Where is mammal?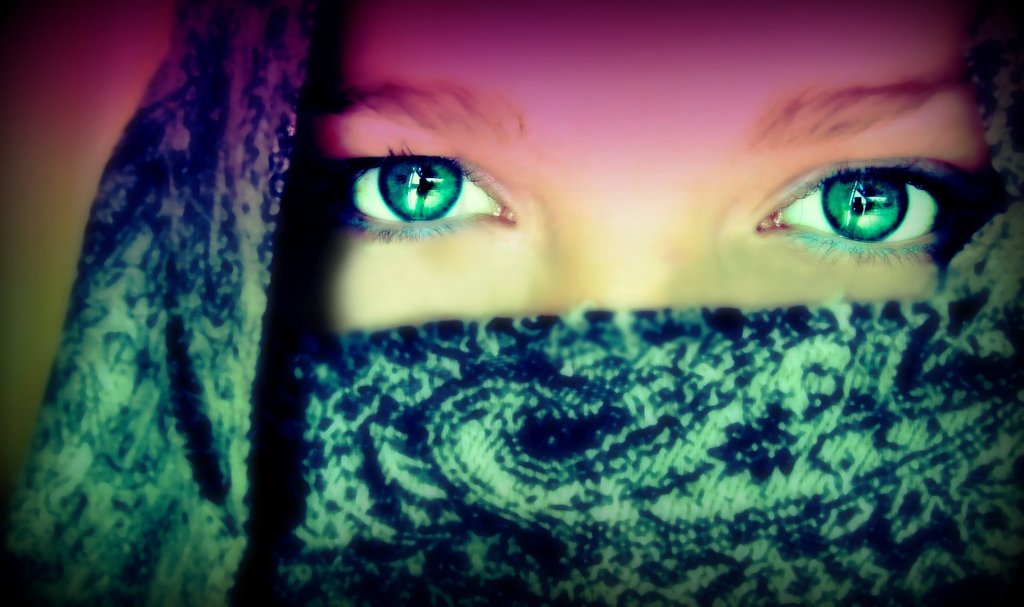
crop(3, 0, 1023, 606).
